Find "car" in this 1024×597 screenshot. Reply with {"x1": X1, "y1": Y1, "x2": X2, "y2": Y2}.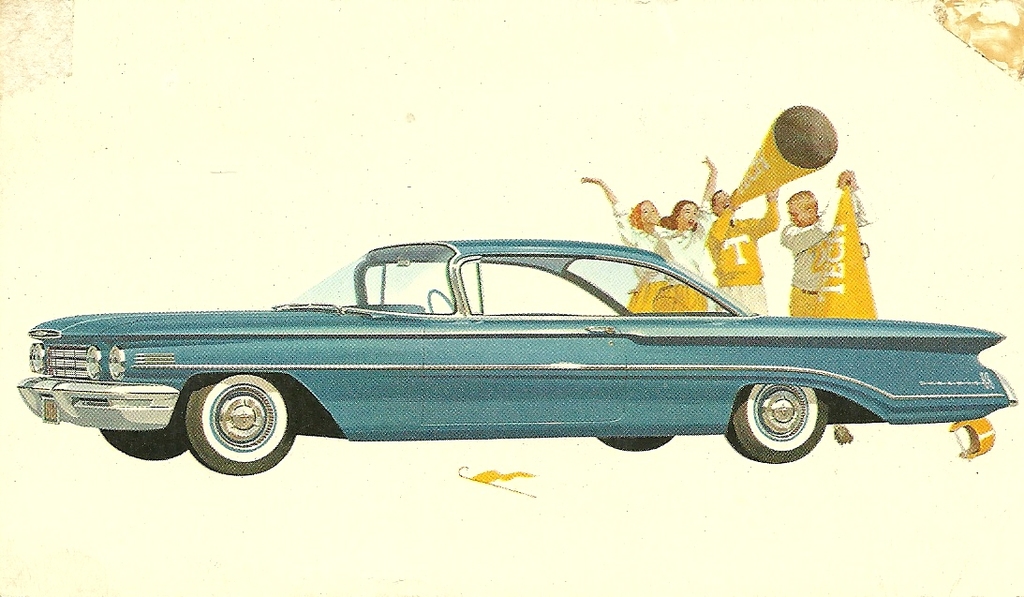
{"x1": 17, "y1": 236, "x2": 1019, "y2": 478}.
